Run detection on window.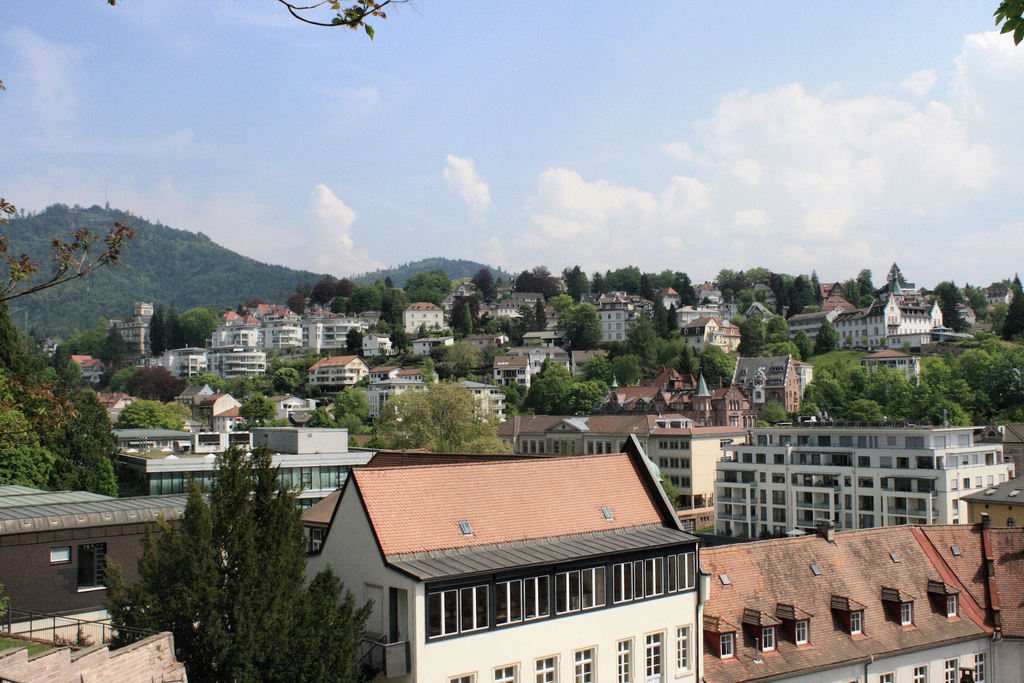
Result: 616 639 636 682.
